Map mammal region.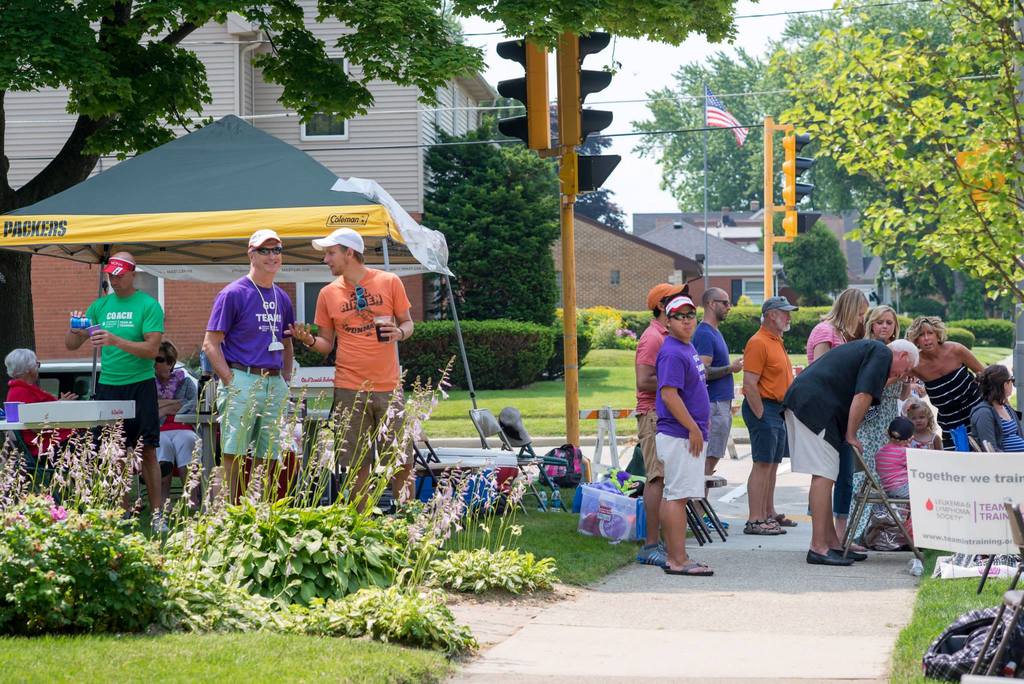
Mapped to 693, 282, 748, 531.
